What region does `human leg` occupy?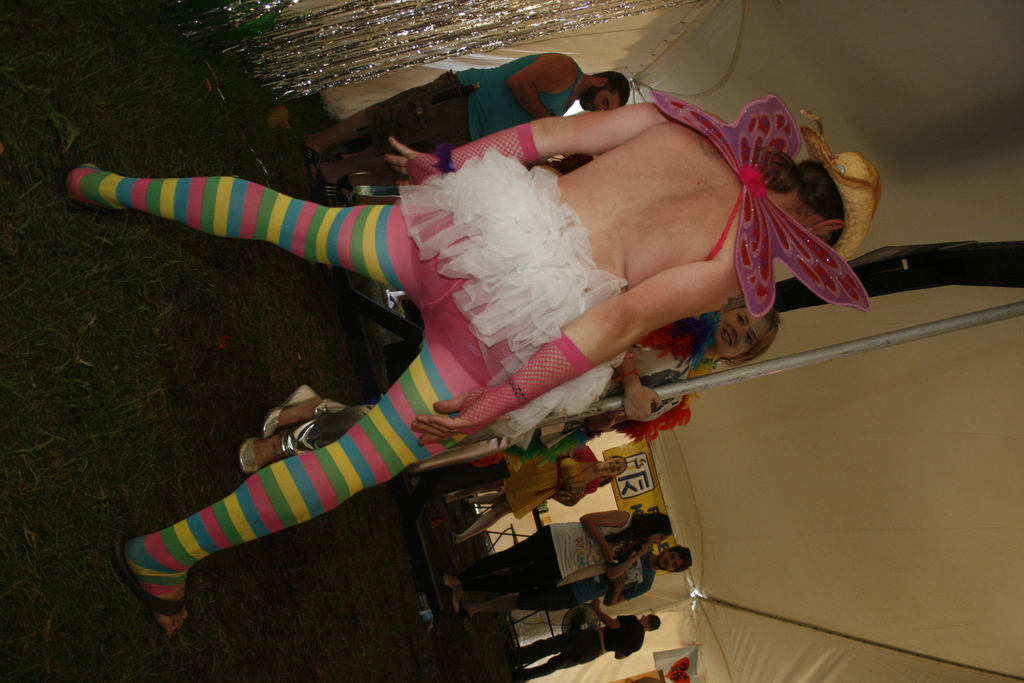
l=459, t=554, r=561, b=613.
